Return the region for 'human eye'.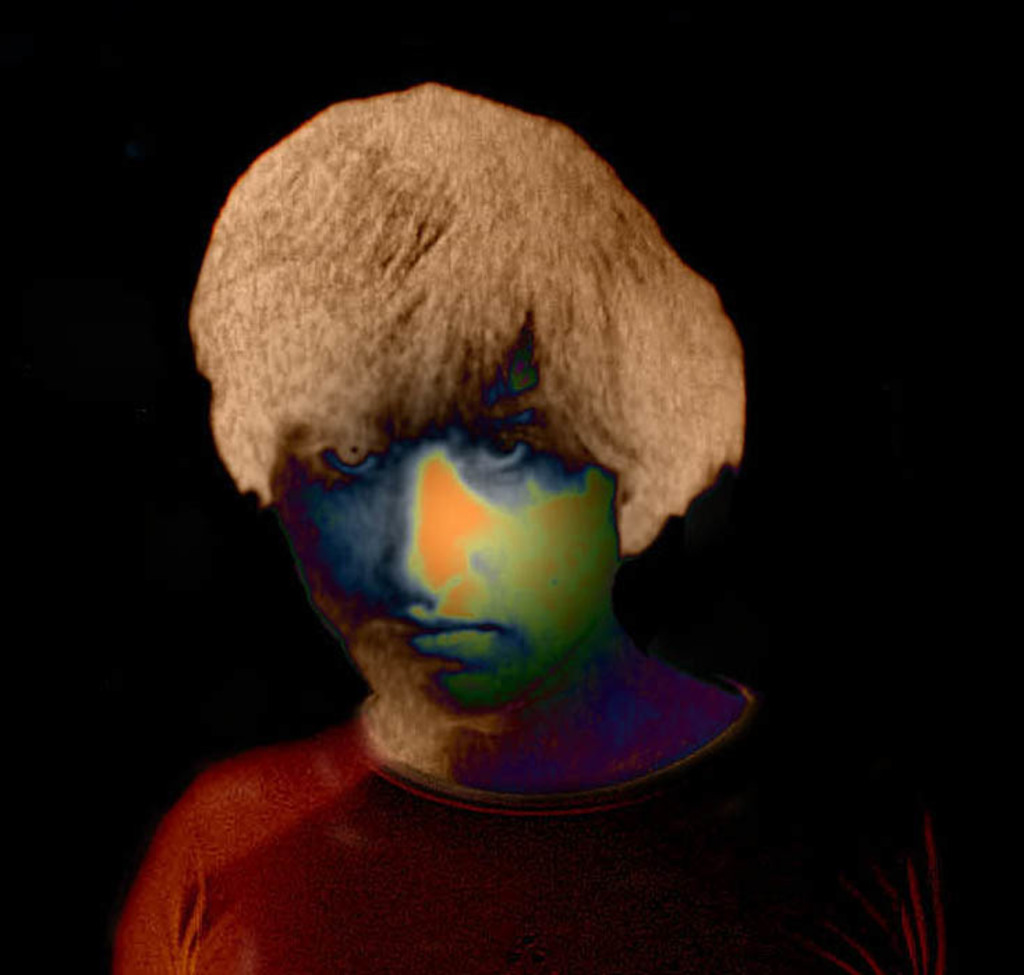
(left=457, top=422, right=534, bottom=474).
